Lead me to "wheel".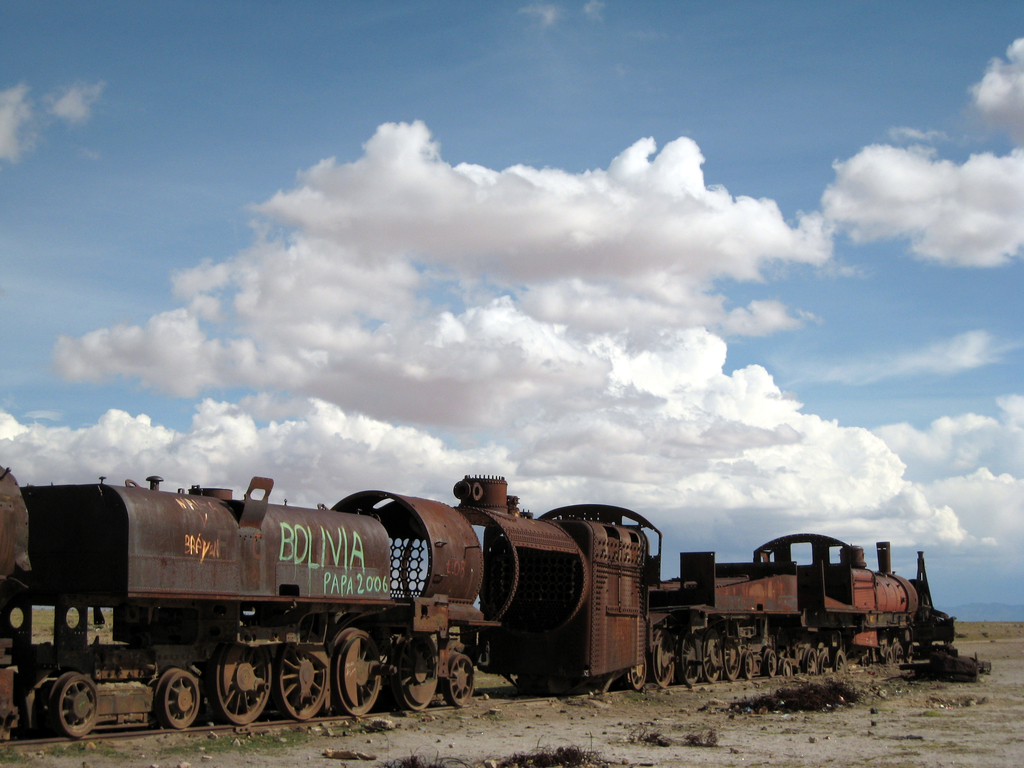
Lead to <region>650, 626, 673, 685</region>.
